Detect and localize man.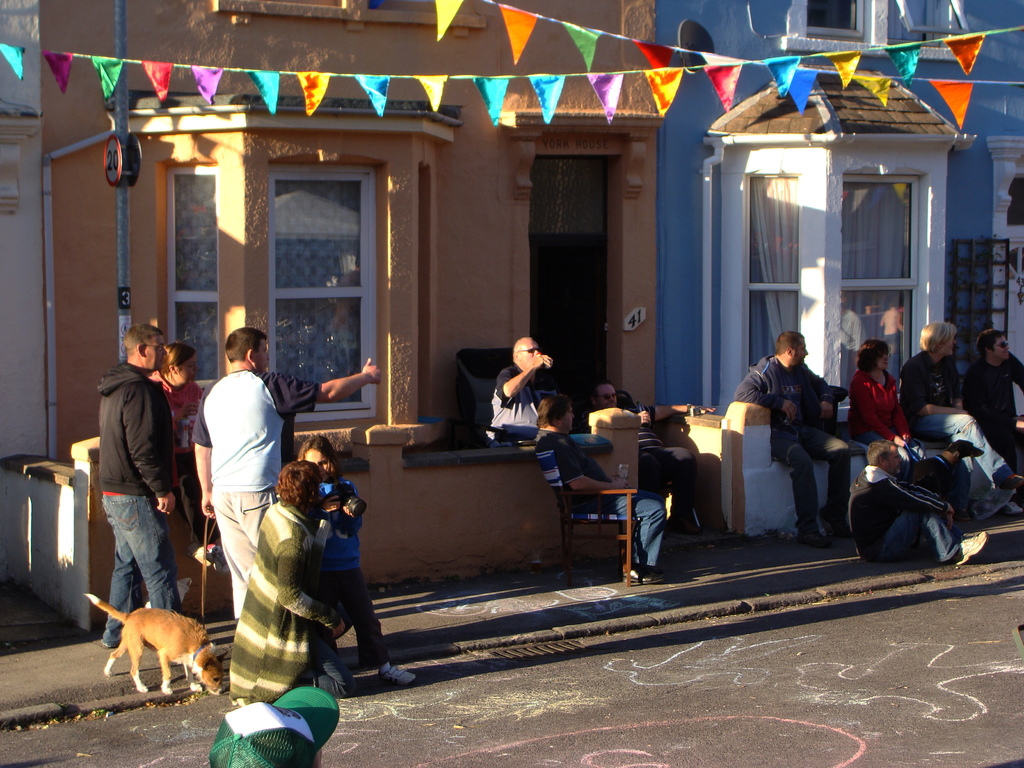
Localized at [left=847, top=438, right=987, bottom=569].
